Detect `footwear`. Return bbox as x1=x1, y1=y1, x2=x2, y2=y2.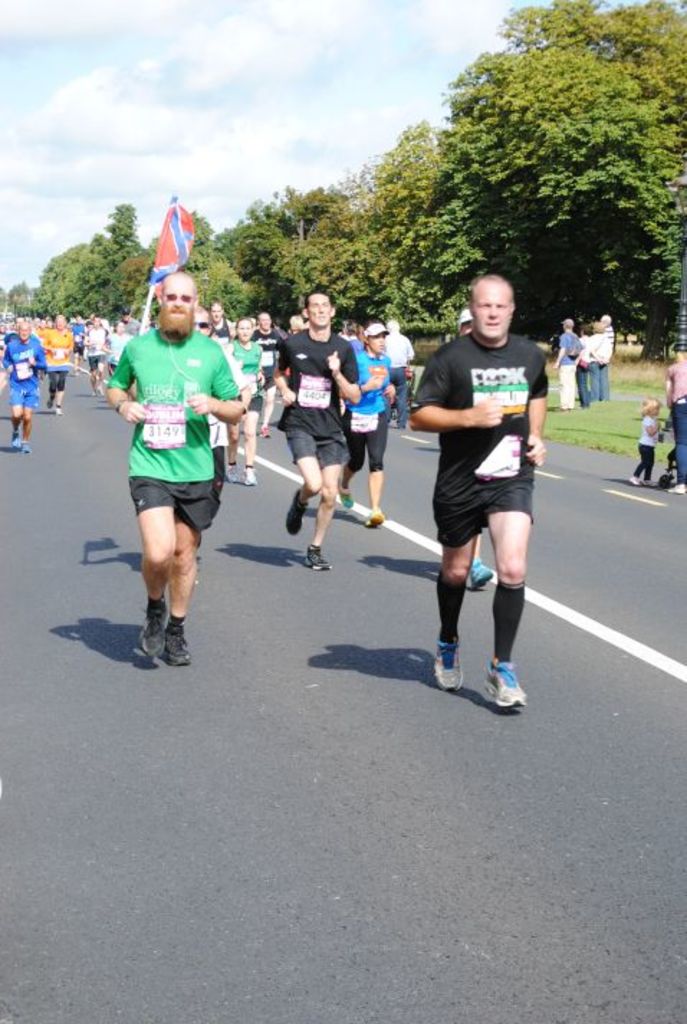
x1=157, y1=618, x2=193, y2=666.
